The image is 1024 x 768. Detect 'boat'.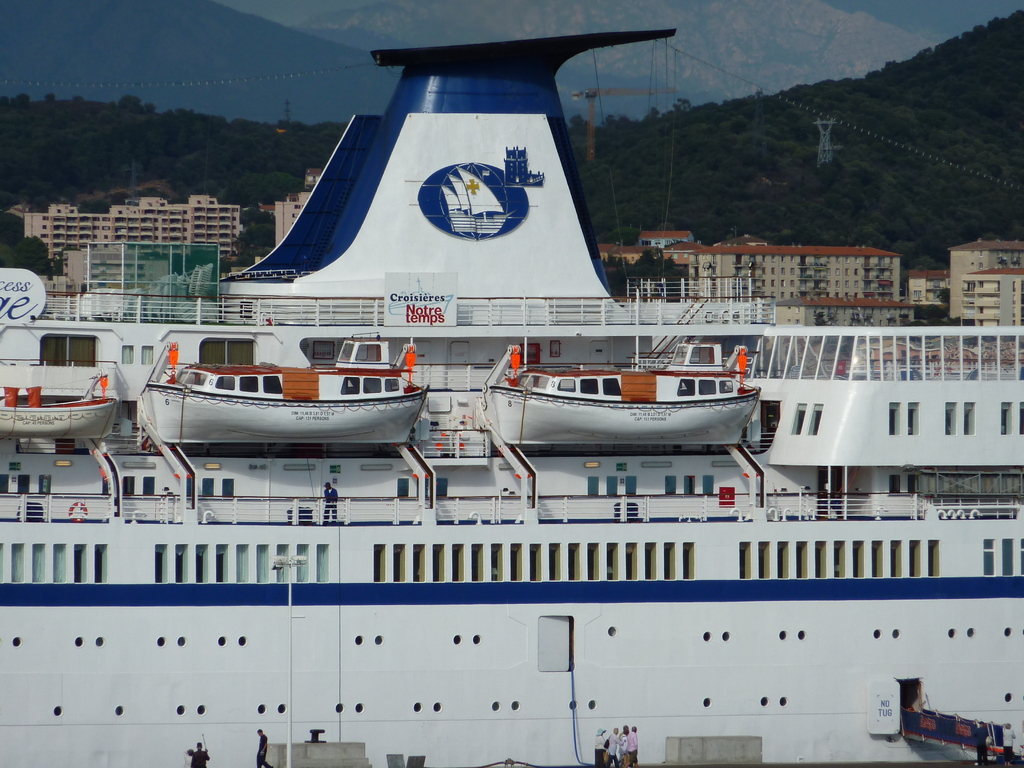
Detection: 0 372 111 444.
